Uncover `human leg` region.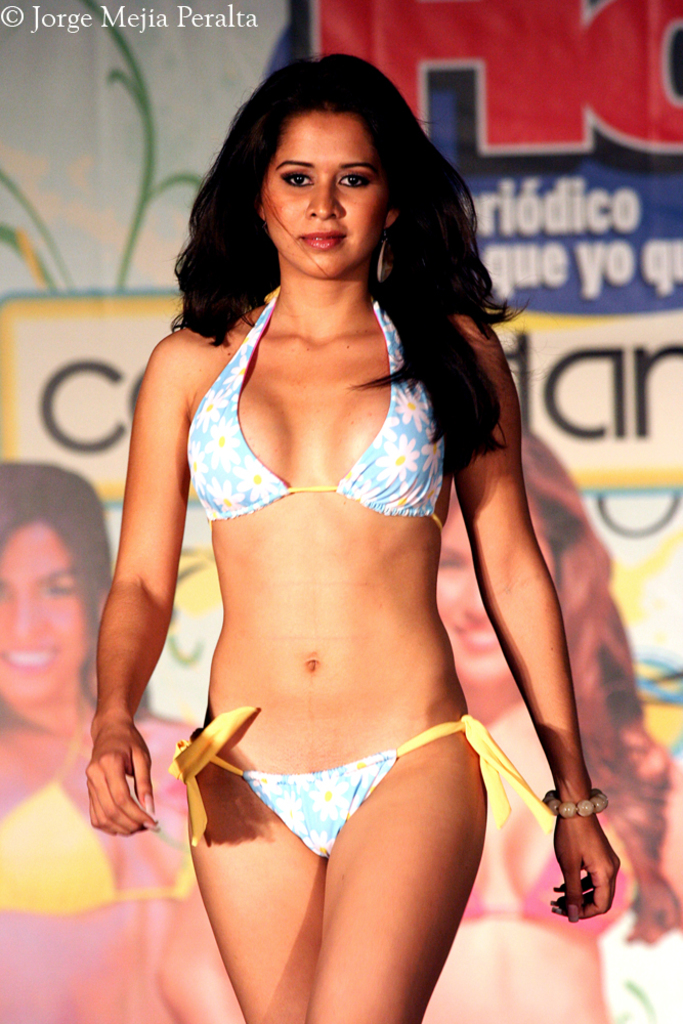
Uncovered: pyautogui.locateOnScreen(309, 735, 487, 1023).
